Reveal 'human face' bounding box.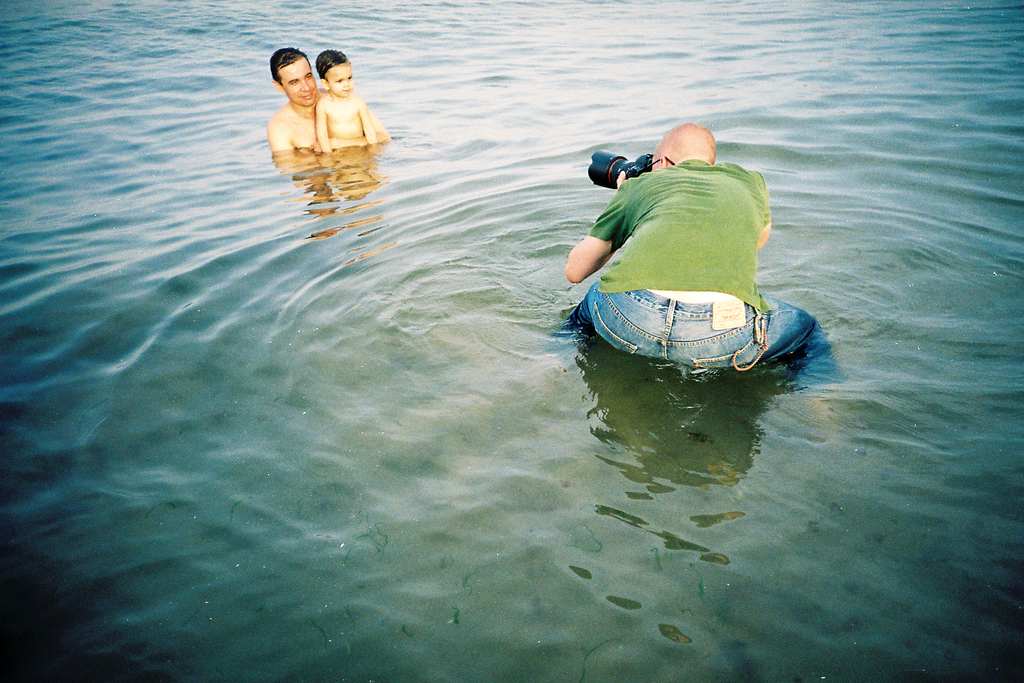
Revealed: detection(330, 64, 357, 95).
